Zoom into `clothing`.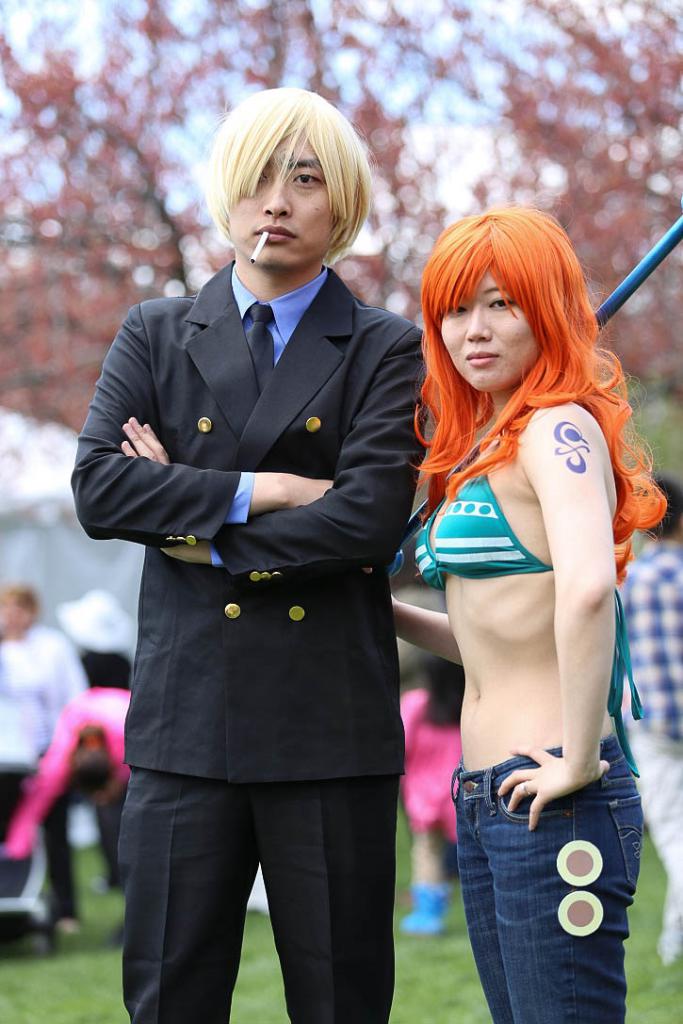
Zoom target: [393,681,463,890].
